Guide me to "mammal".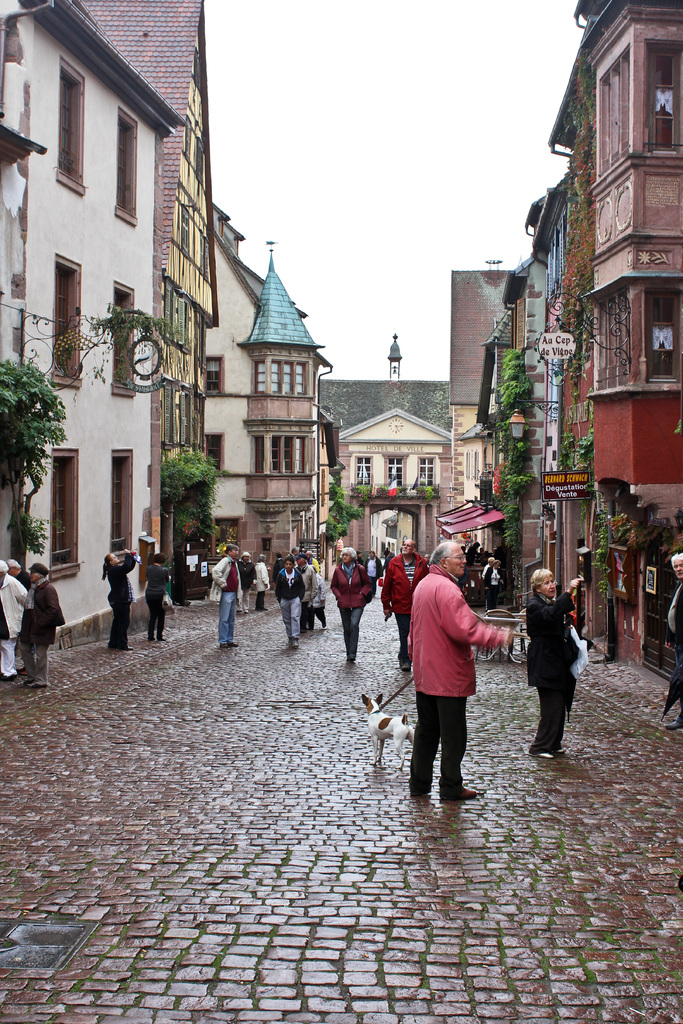
Guidance: x1=210 y1=544 x2=236 y2=649.
